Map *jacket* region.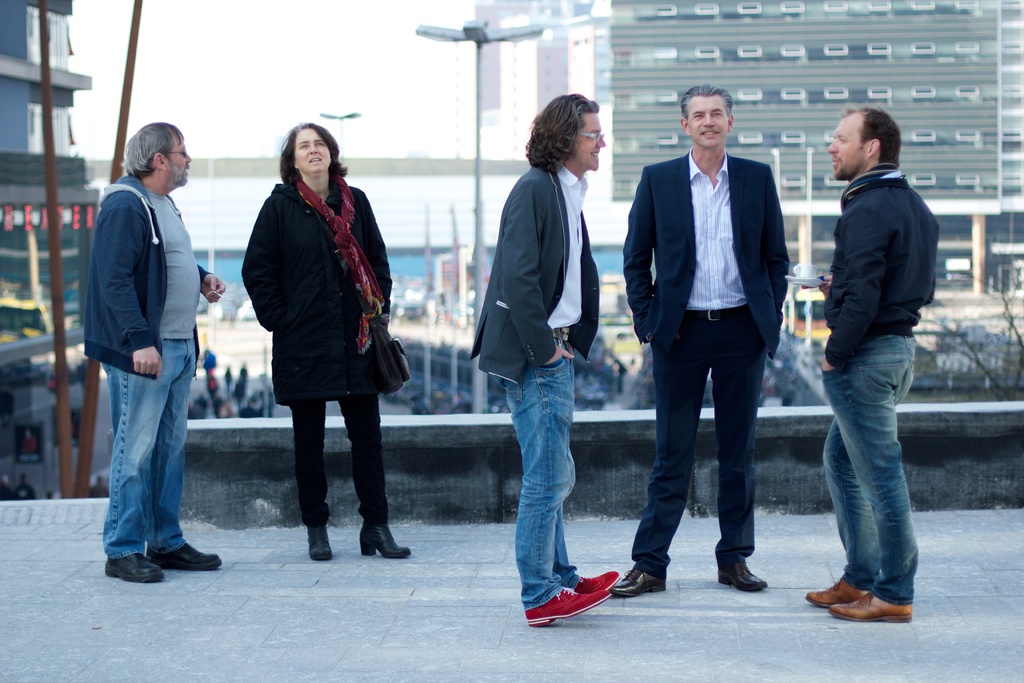
Mapped to l=241, t=181, r=389, b=395.
